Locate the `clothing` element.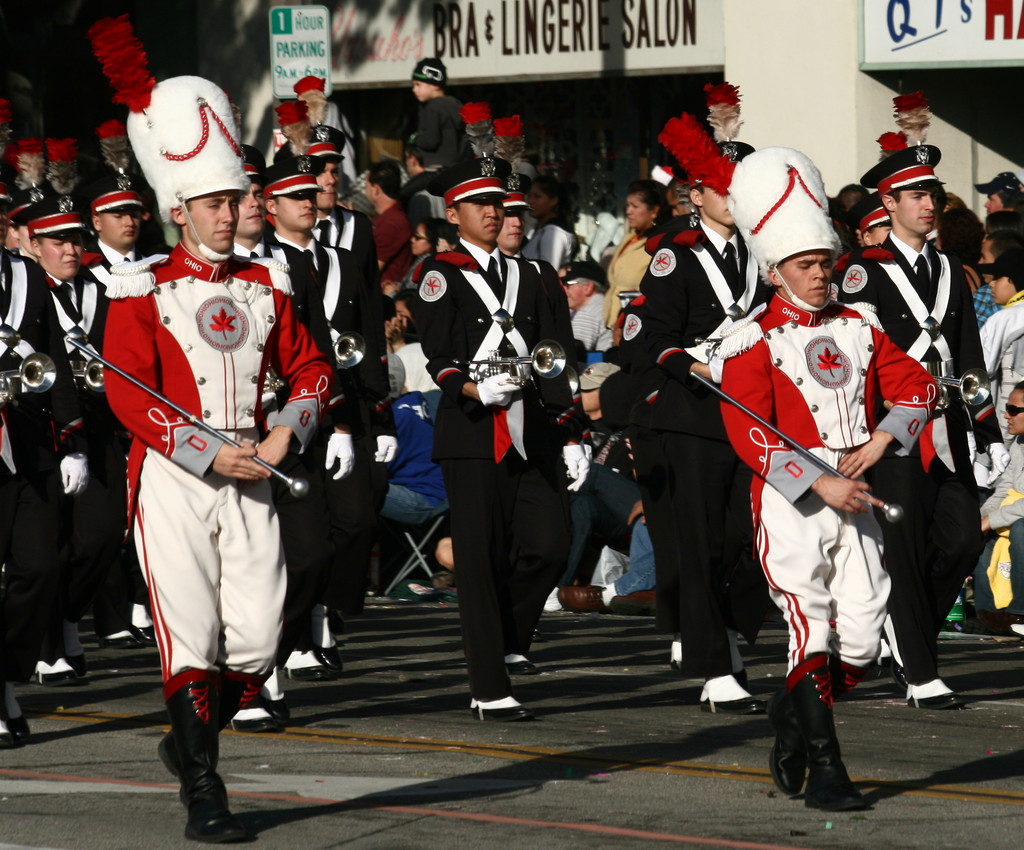
Element bbox: detection(408, 100, 476, 215).
